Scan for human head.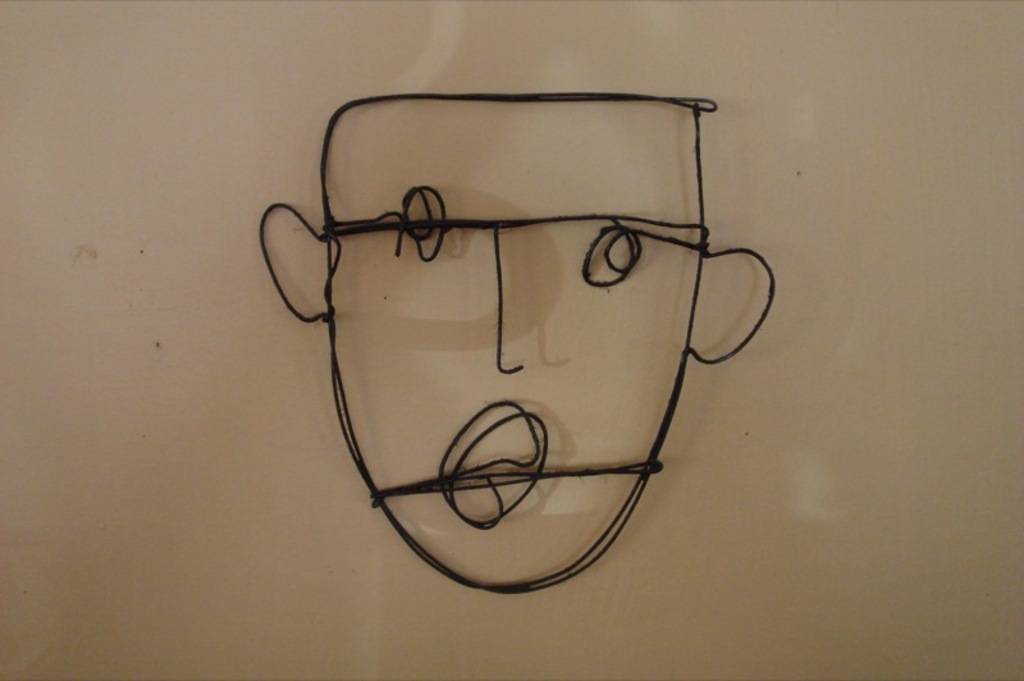
Scan result: 300,97,749,575.
